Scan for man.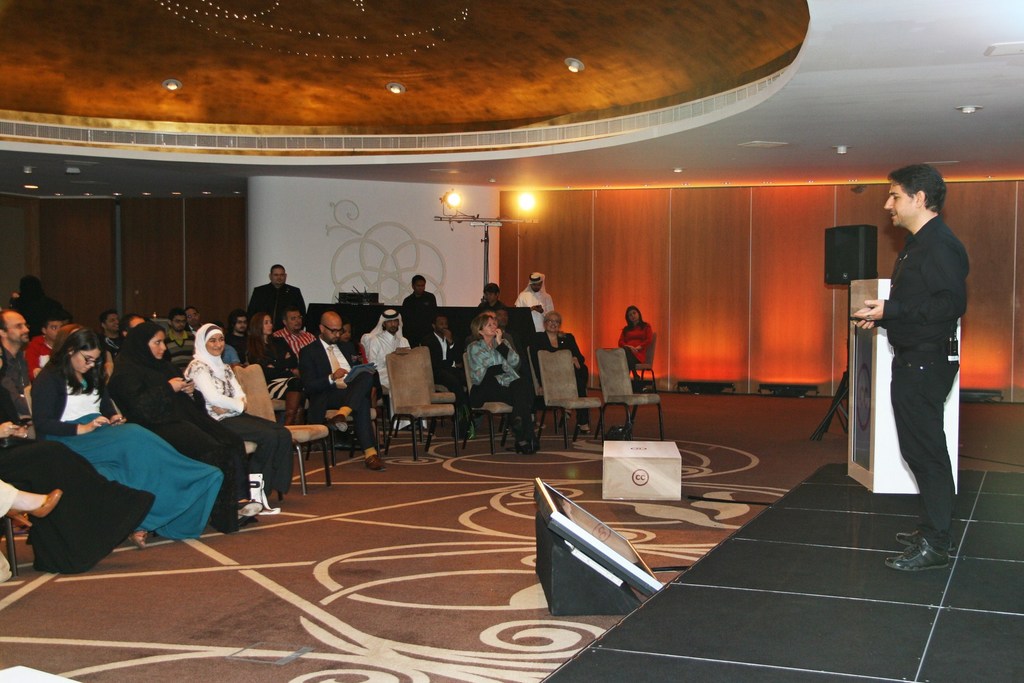
Scan result: x1=185 y1=304 x2=202 y2=337.
